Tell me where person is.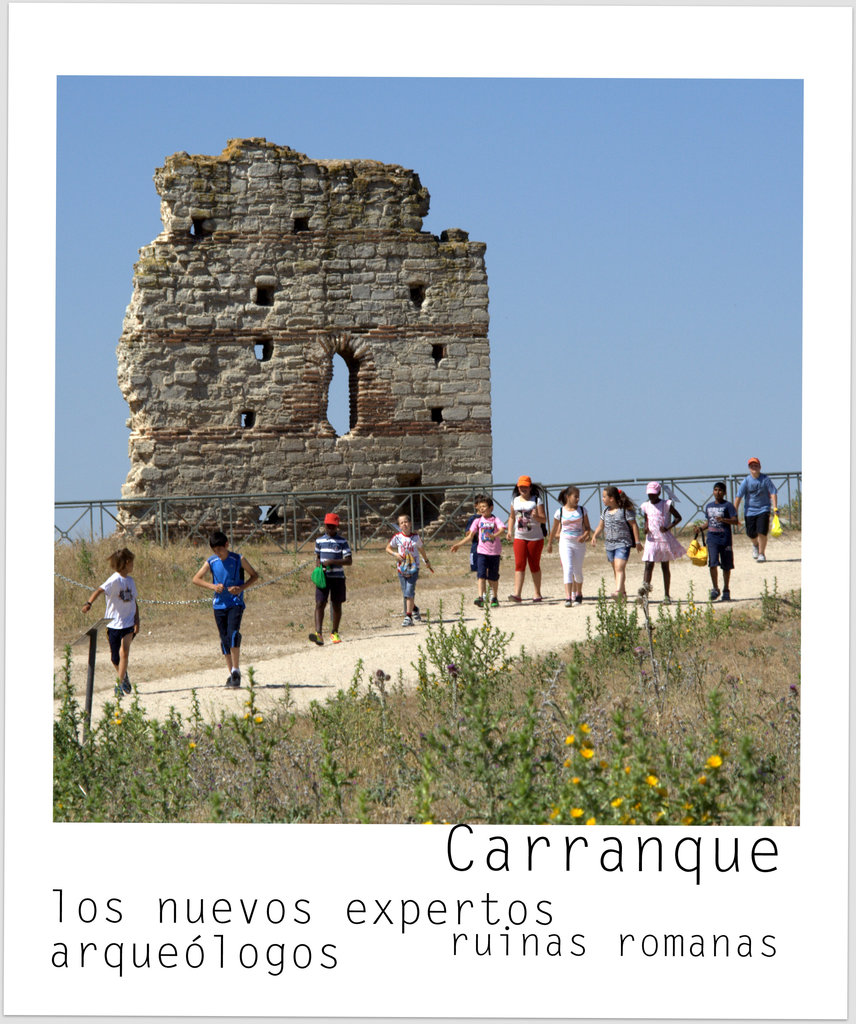
person is at (298,504,348,636).
